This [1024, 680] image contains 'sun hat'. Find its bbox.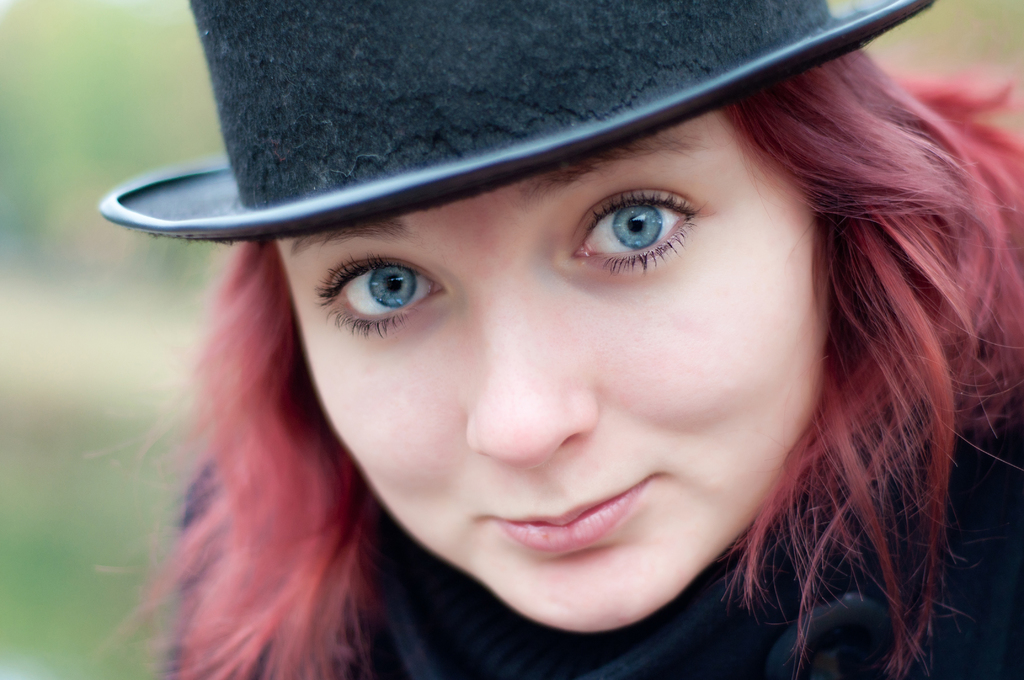
select_region(95, 0, 939, 245).
